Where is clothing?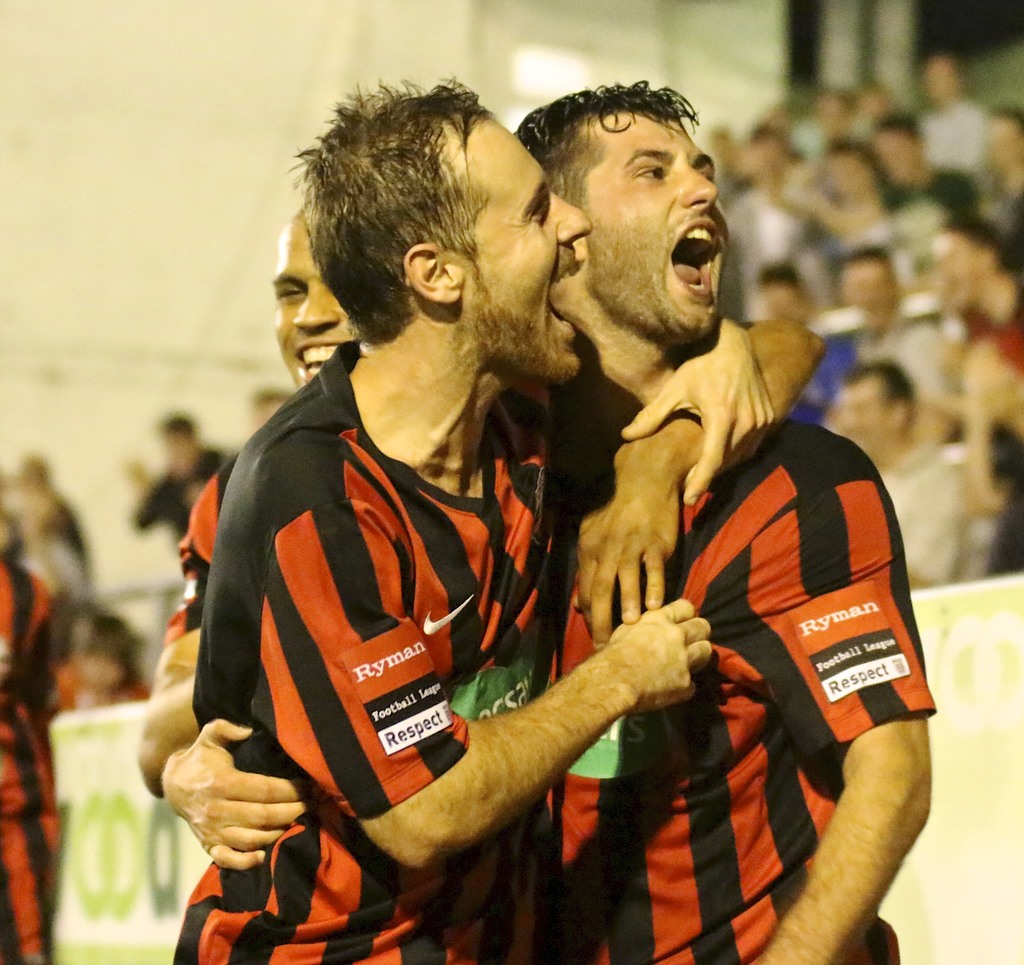
l=196, t=302, r=619, b=926.
